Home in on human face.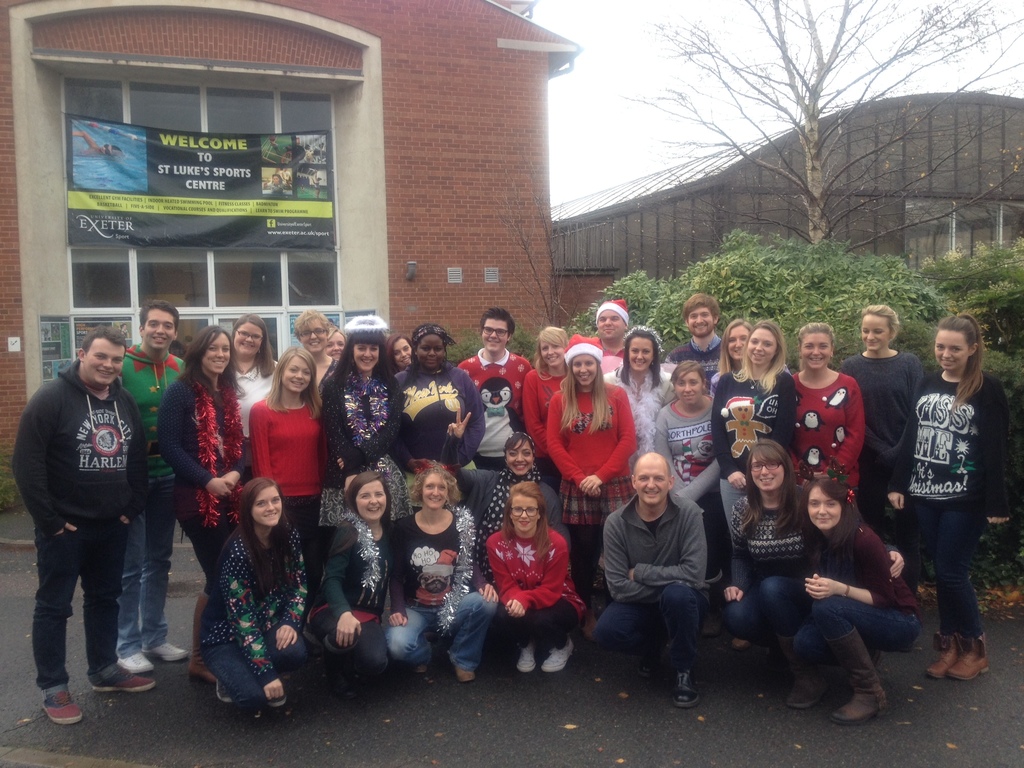
Homed in at detection(418, 471, 451, 512).
